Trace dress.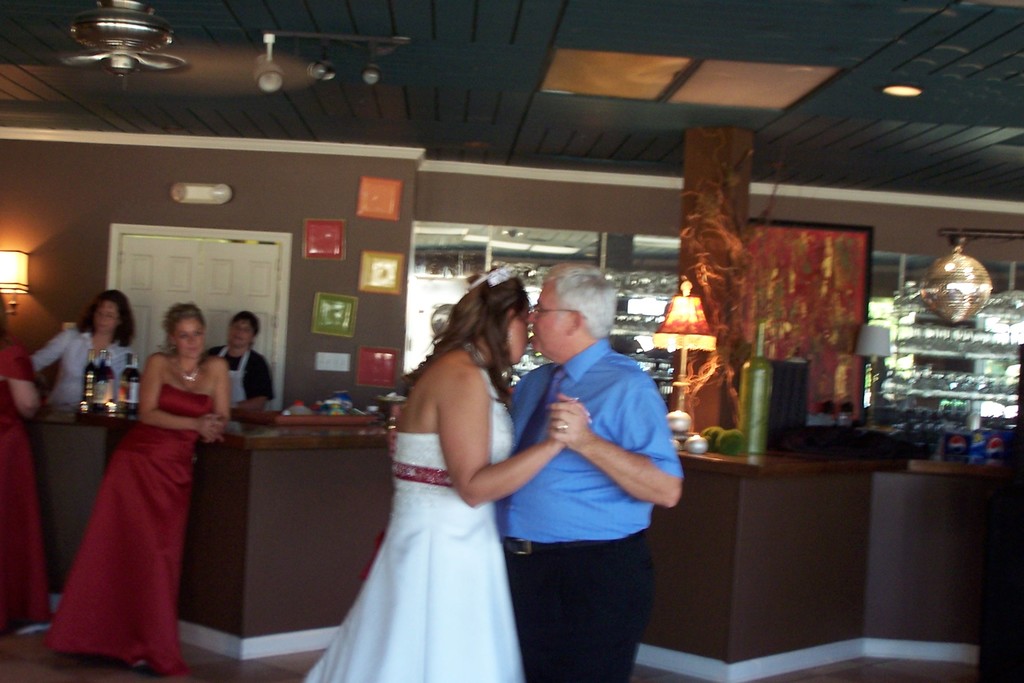
Traced to x1=0, y1=345, x2=55, y2=634.
